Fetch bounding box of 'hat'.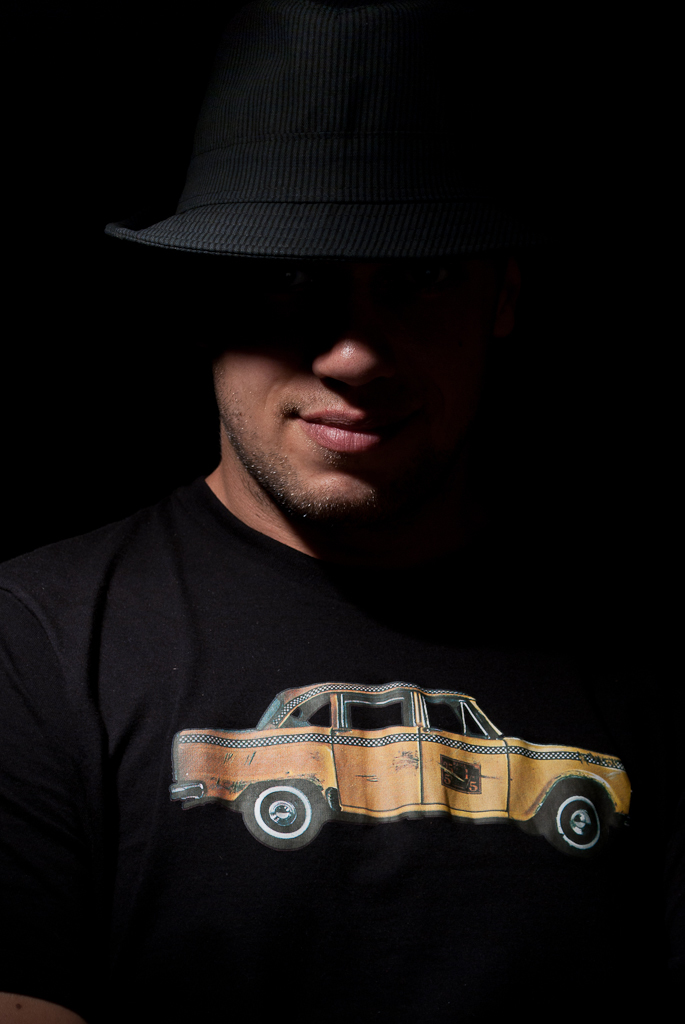
Bbox: left=105, top=0, right=513, bottom=273.
